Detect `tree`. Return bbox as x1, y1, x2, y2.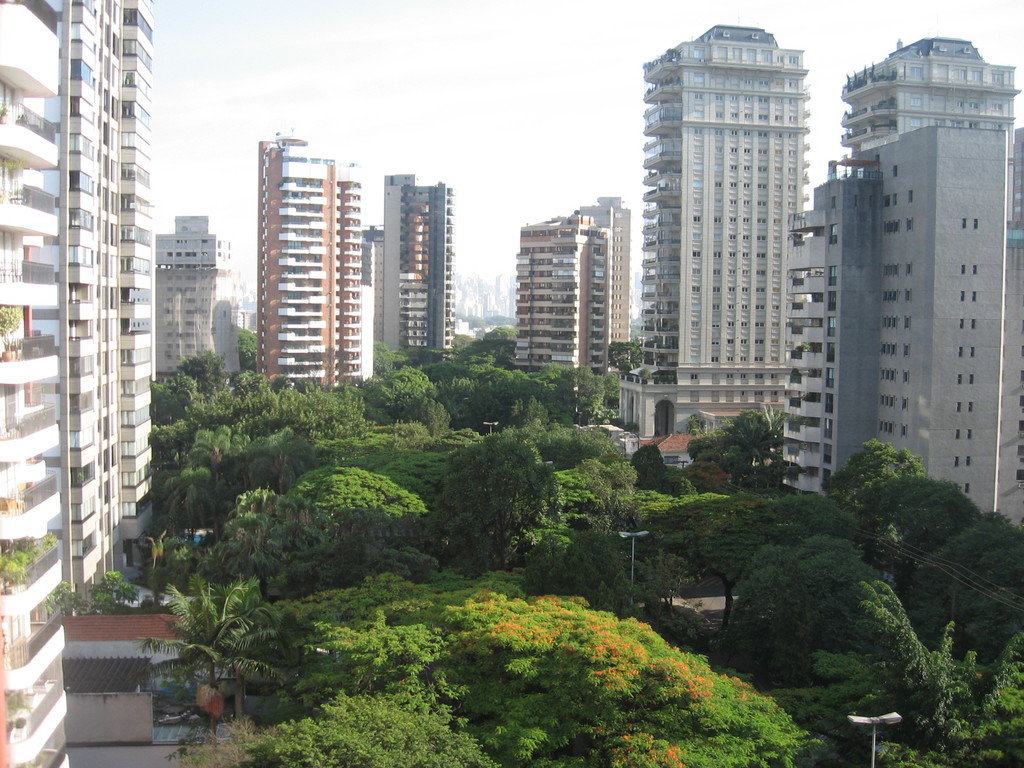
132, 553, 297, 716.
